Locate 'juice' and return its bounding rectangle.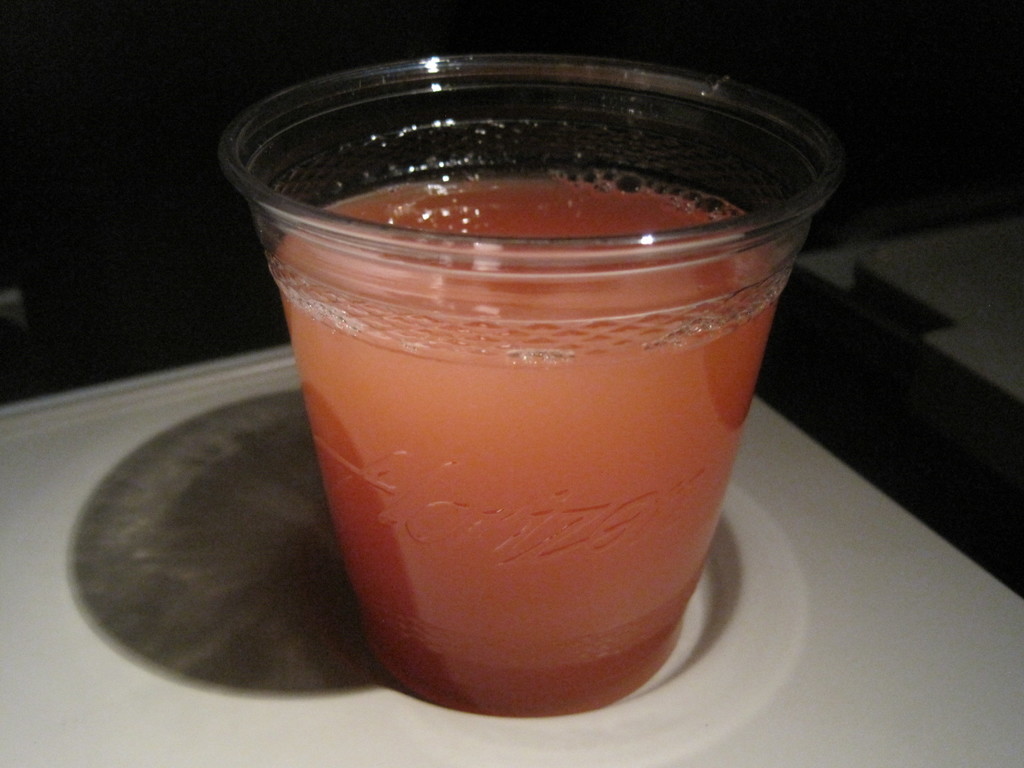
272:175:785:719.
